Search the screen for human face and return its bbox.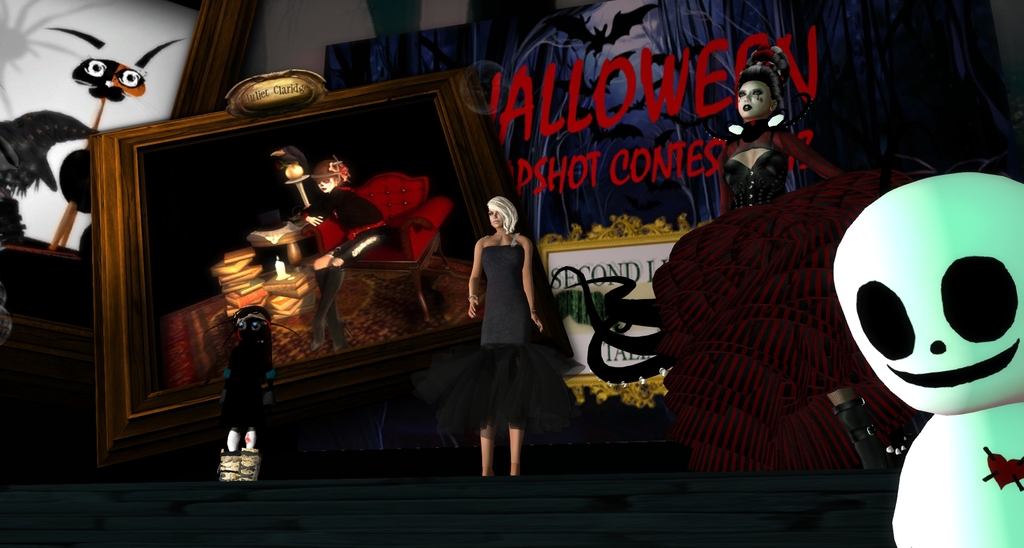
Found: l=490, t=210, r=505, b=228.
